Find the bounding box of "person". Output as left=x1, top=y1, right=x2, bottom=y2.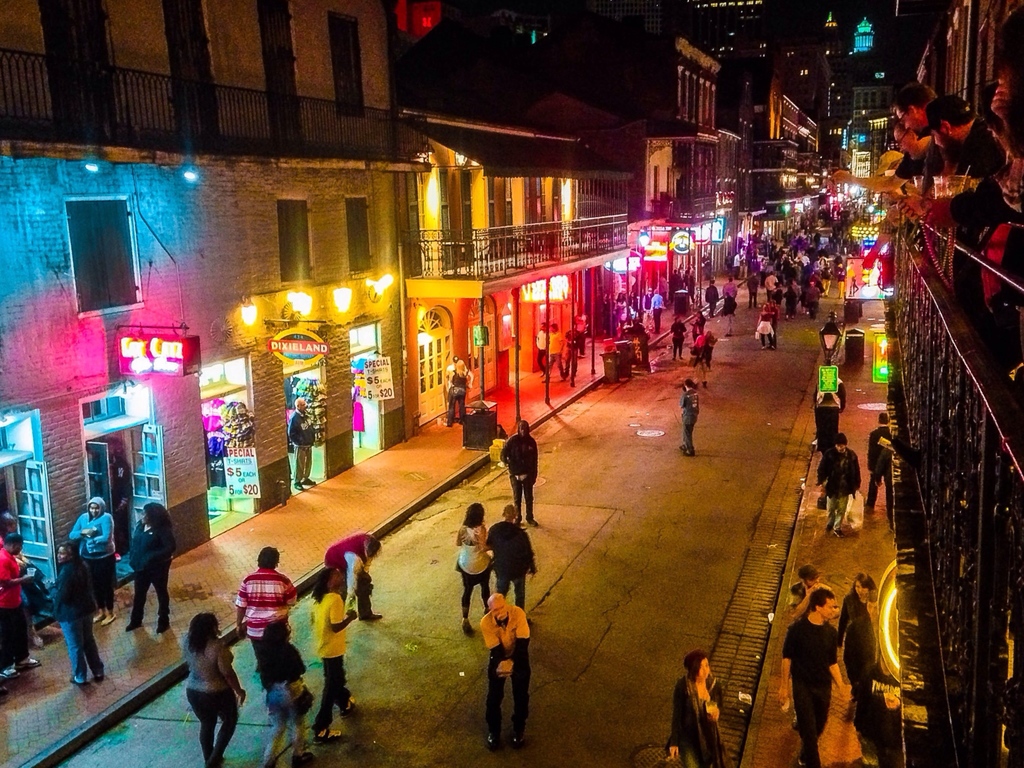
left=764, top=276, right=781, bottom=305.
